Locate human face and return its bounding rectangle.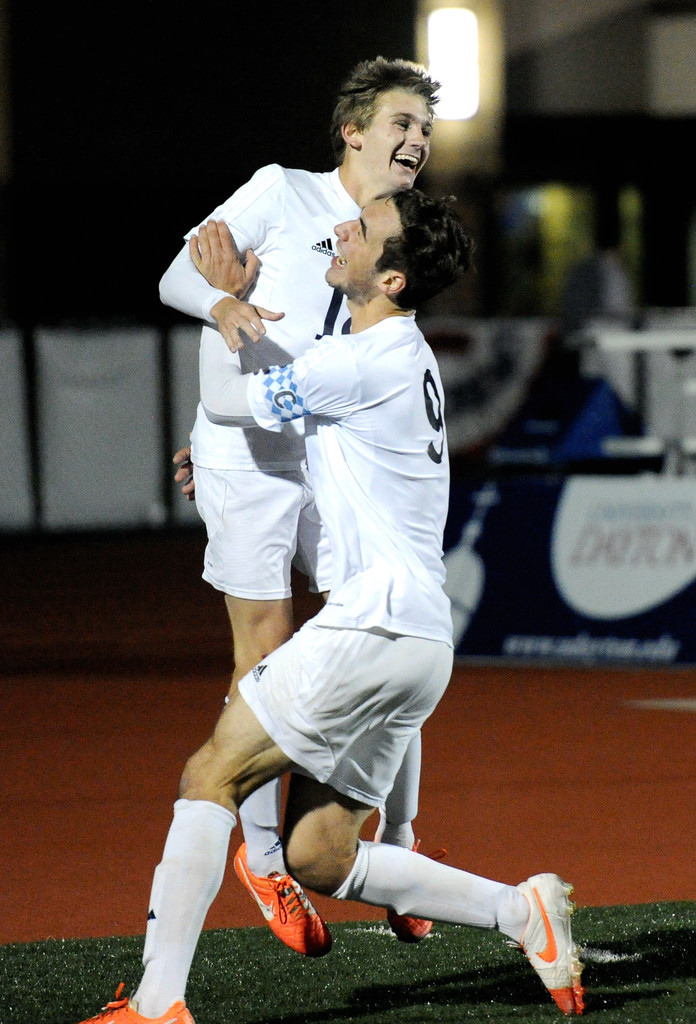
box(325, 196, 403, 291).
